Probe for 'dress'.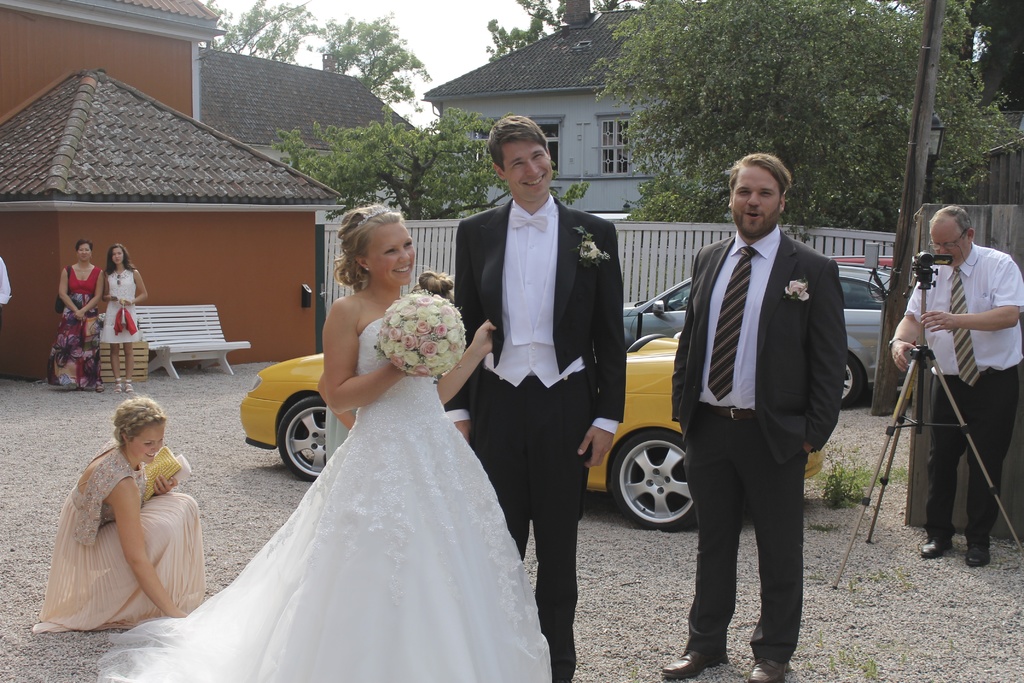
Probe result: BBox(99, 268, 140, 343).
